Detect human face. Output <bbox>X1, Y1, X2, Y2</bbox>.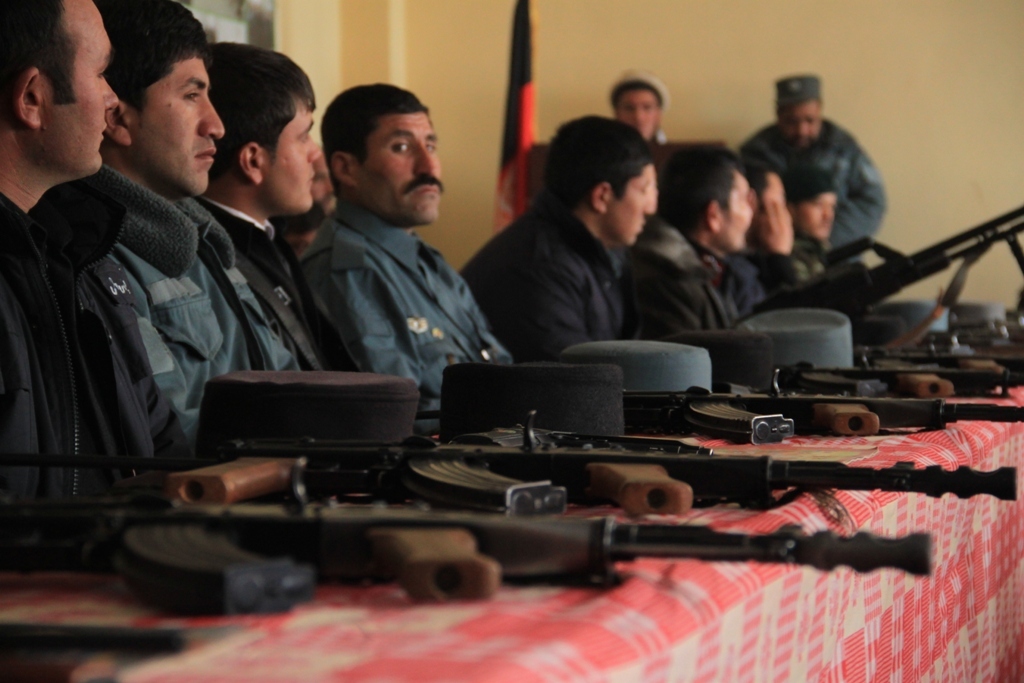
<bbox>759, 171, 798, 251</bbox>.
